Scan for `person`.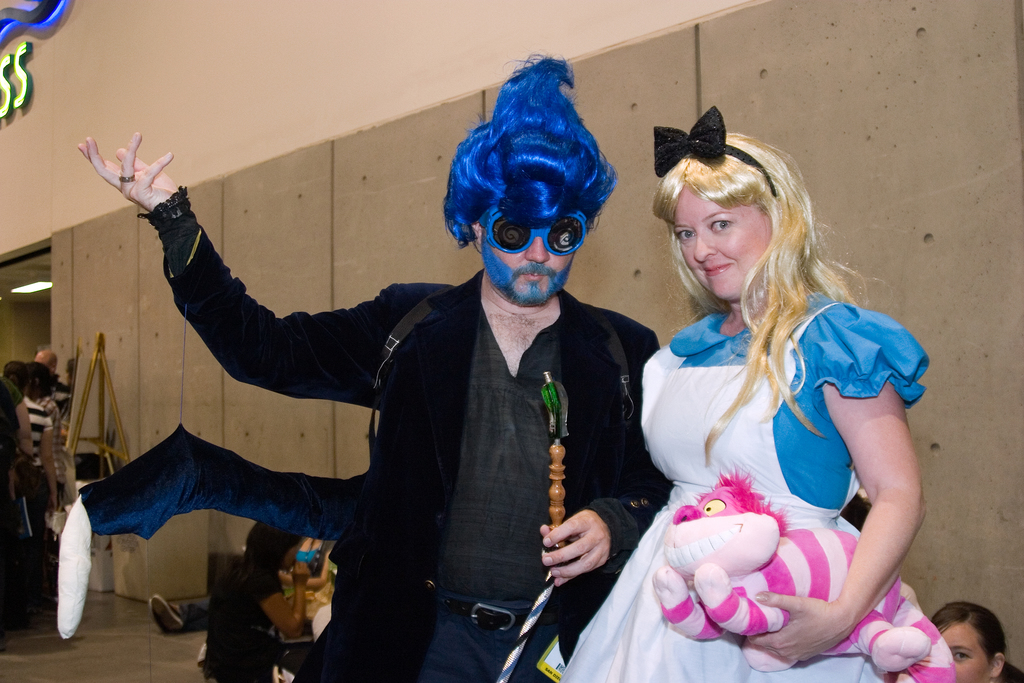
Scan result: rect(202, 522, 308, 682).
